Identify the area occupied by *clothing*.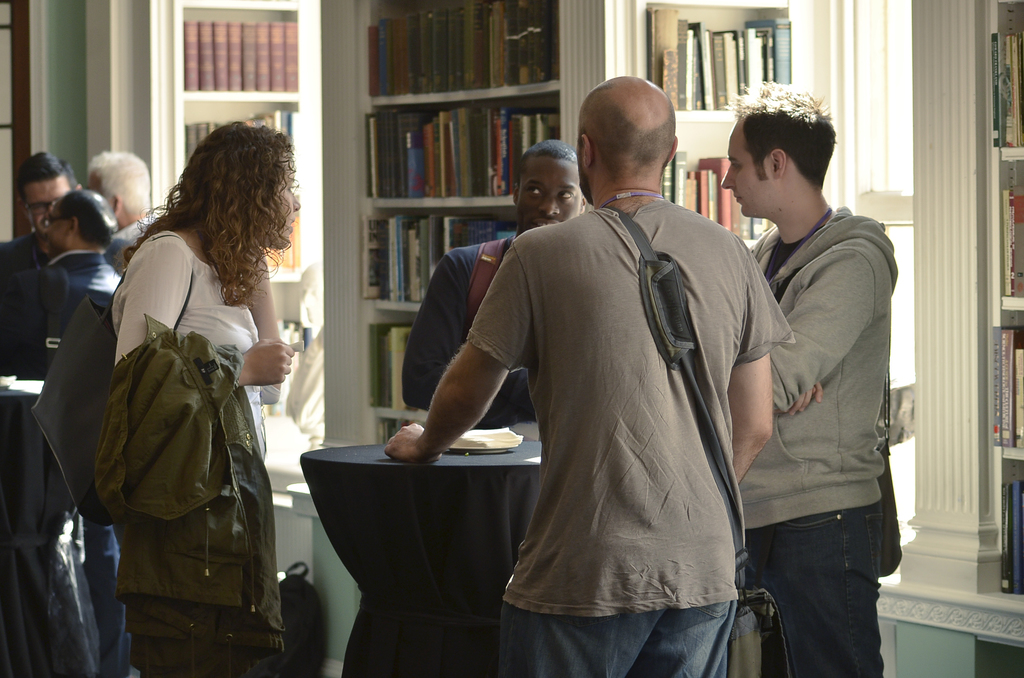
Area: (0, 247, 116, 377).
